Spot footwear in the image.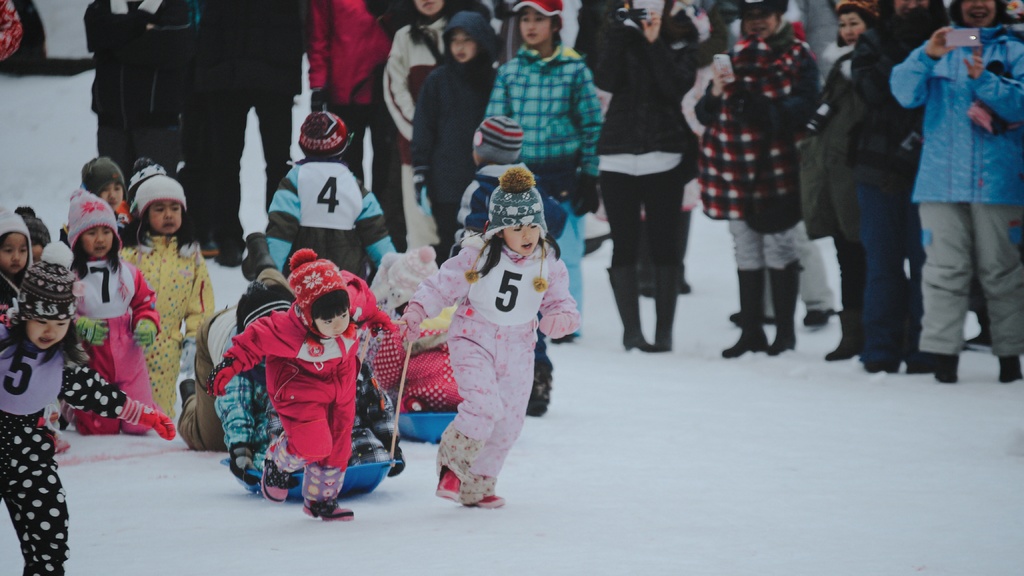
footwear found at crop(50, 425, 76, 456).
